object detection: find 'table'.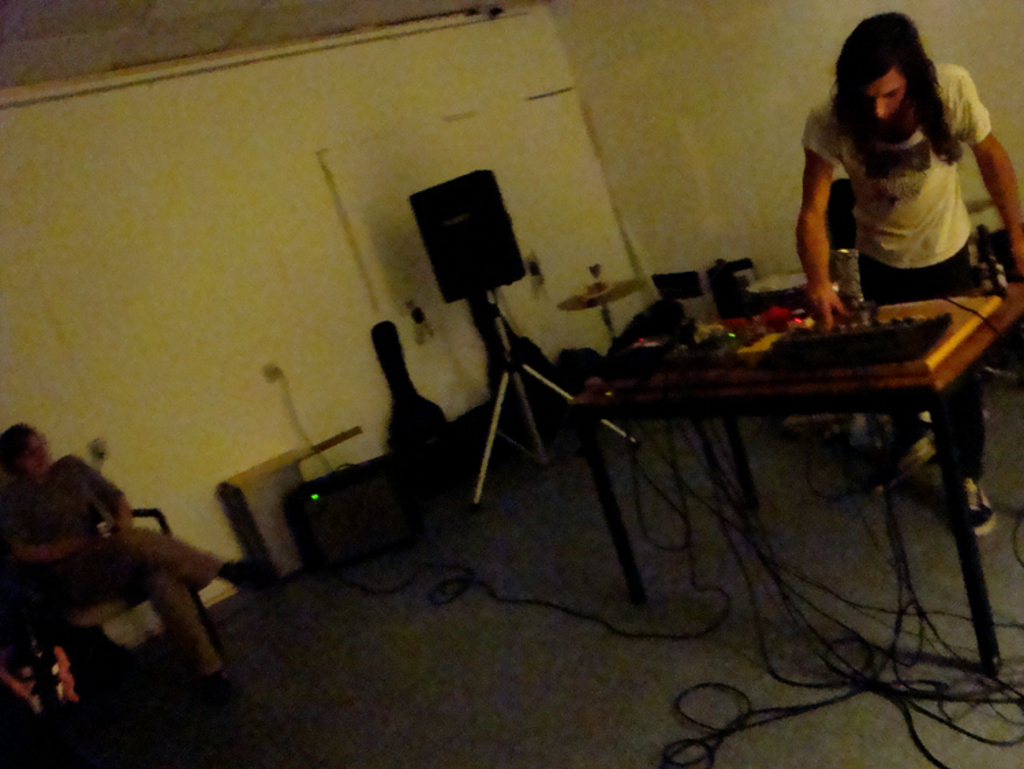
(563, 287, 638, 341).
